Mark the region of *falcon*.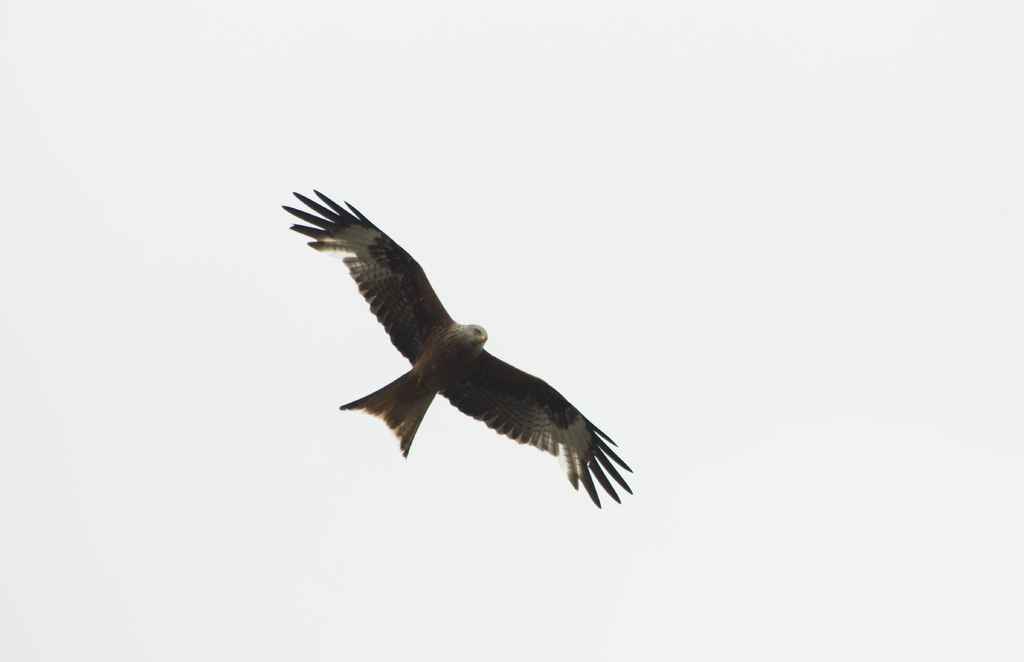
Region: left=282, top=185, right=634, bottom=511.
